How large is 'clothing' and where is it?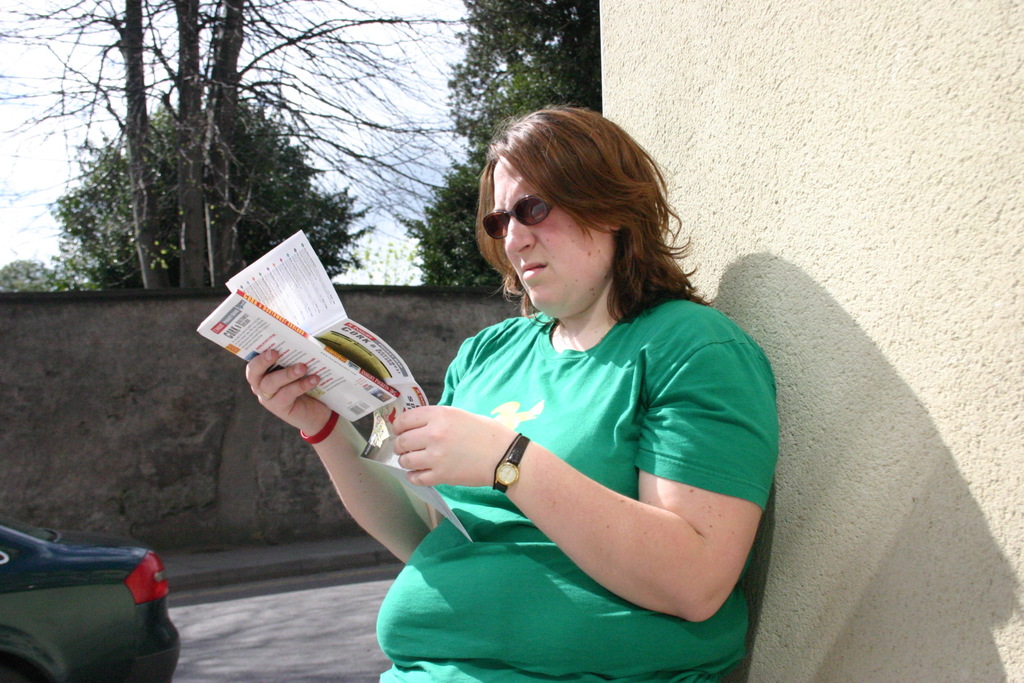
Bounding box: <bbox>365, 306, 785, 682</bbox>.
